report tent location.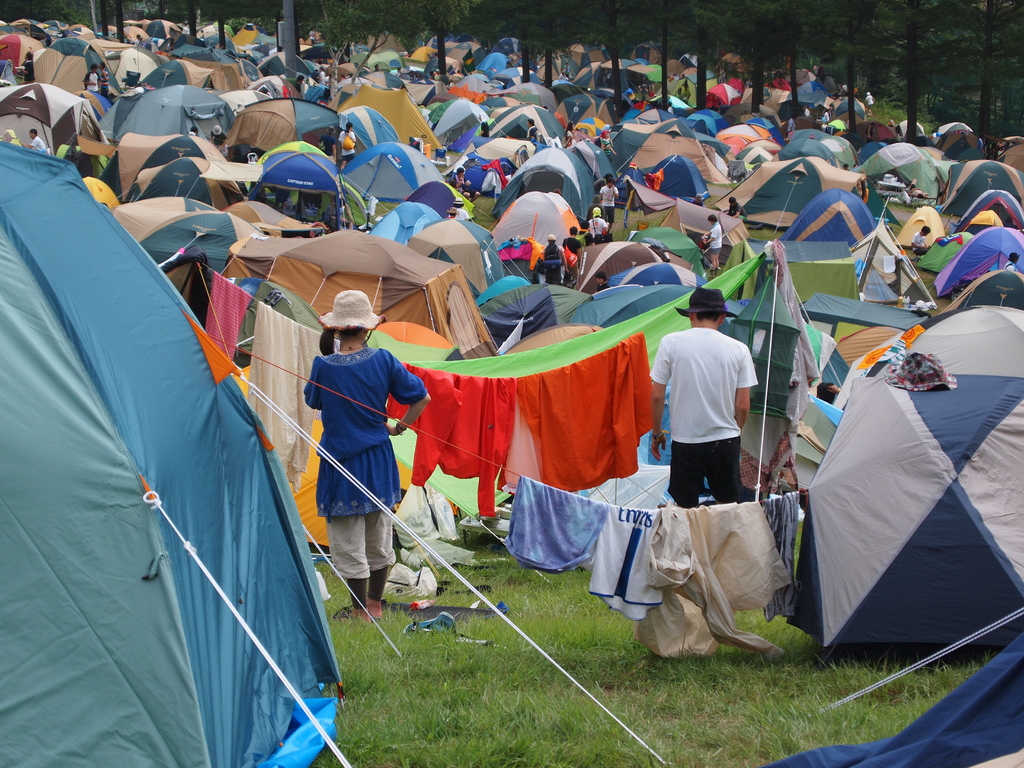
Report: (6,166,349,755).
